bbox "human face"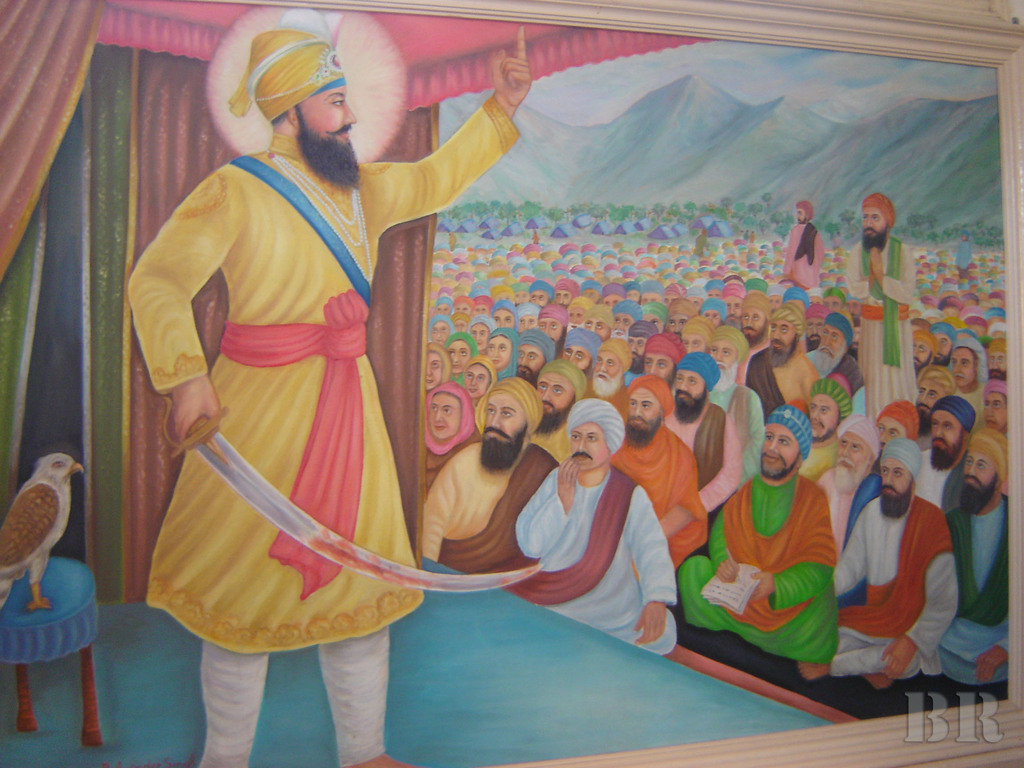
(822,324,846,357)
